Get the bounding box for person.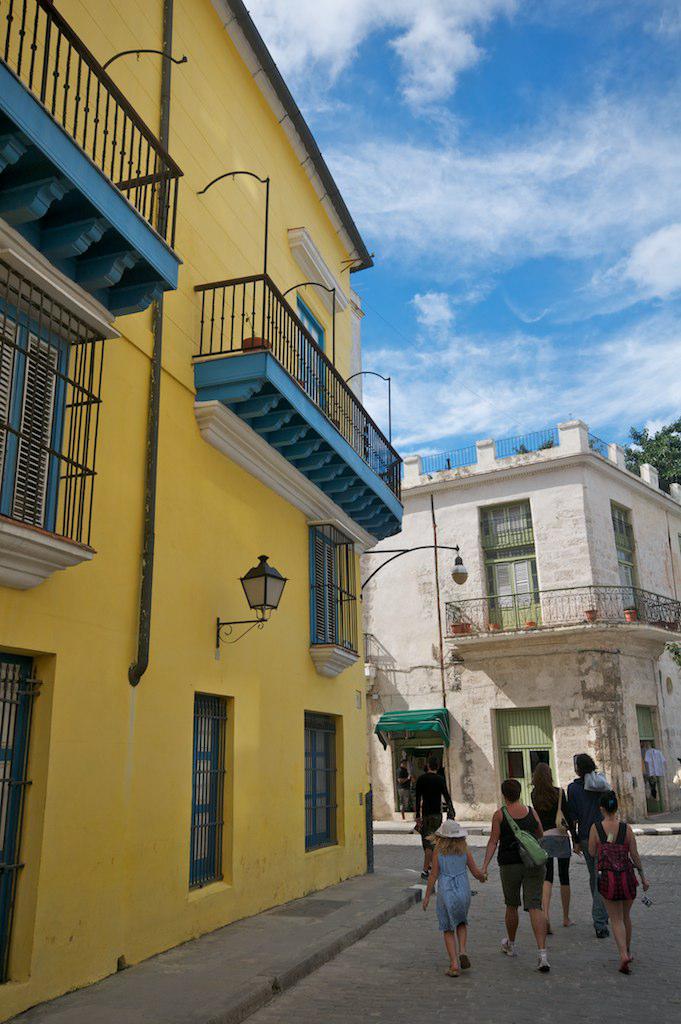
l=526, t=760, r=574, b=925.
